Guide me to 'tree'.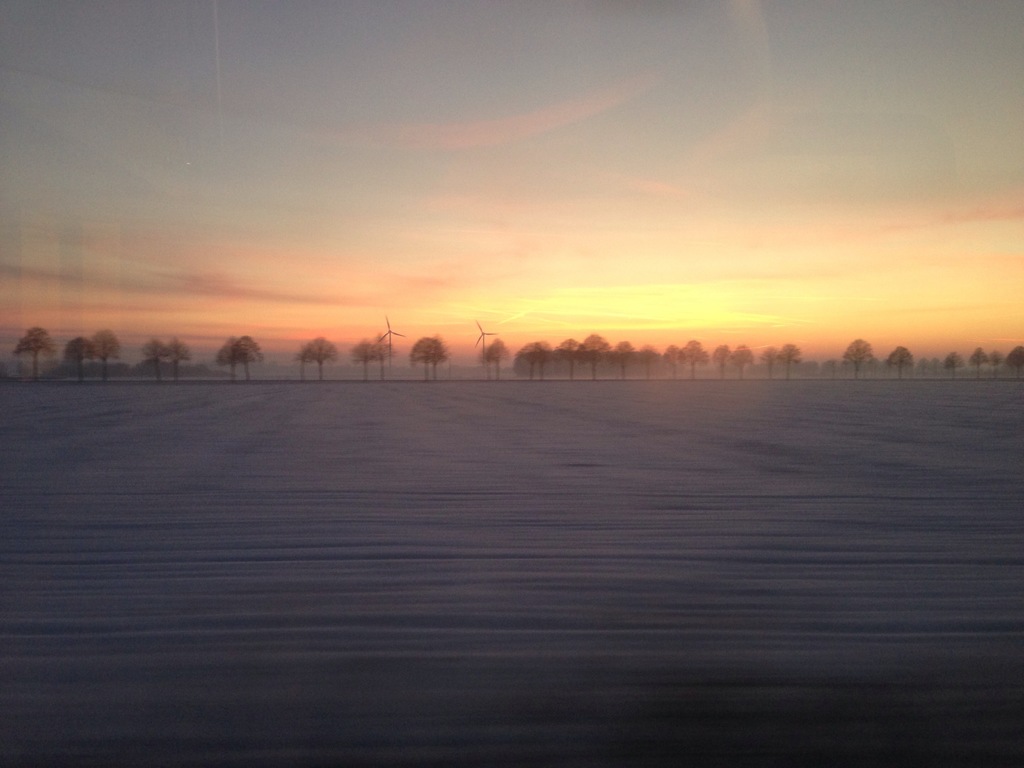
Guidance: 295, 339, 347, 383.
